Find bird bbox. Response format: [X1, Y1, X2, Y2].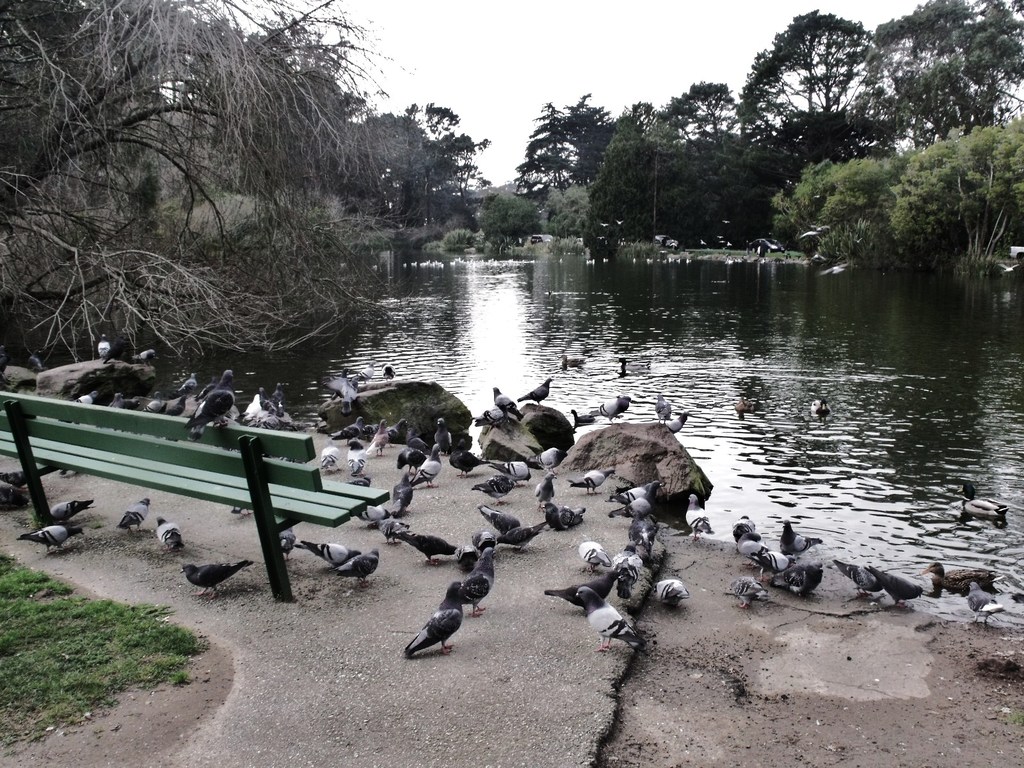
[338, 447, 371, 476].
